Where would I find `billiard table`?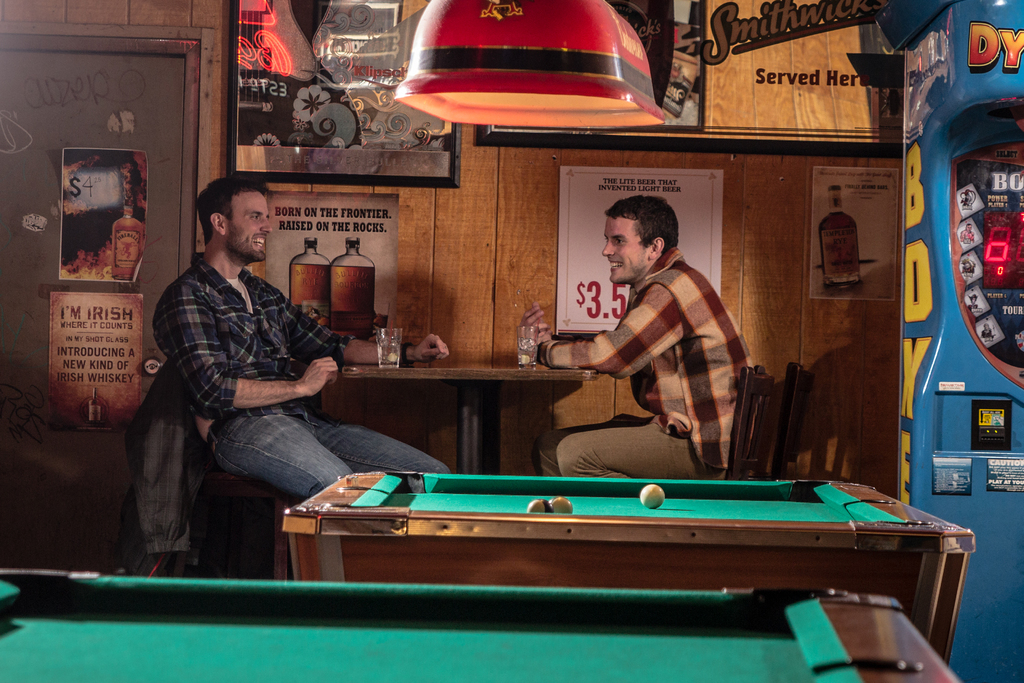
At pyautogui.locateOnScreen(278, 475, 980, 666).
